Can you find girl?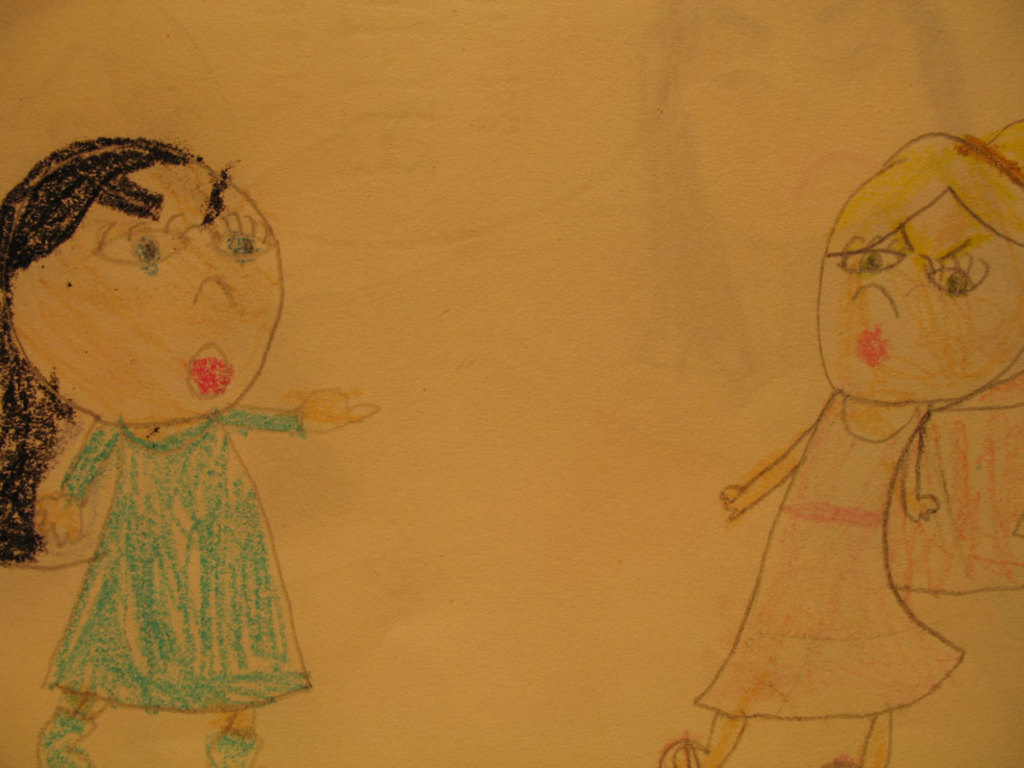
Yes, bounding box: bbox=[656, 118, 1023, 767].
